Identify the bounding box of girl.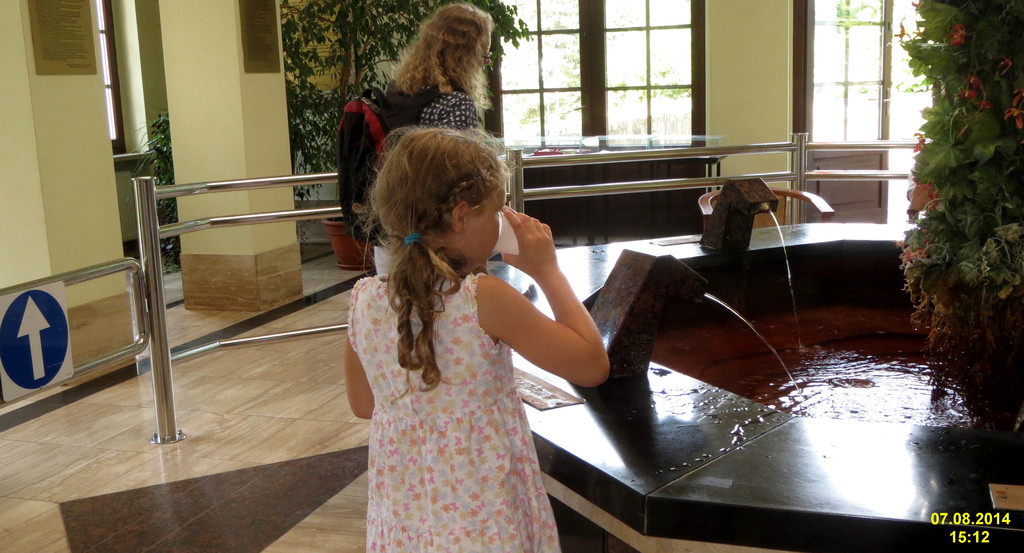
box=[344, 122, 612, 552].
